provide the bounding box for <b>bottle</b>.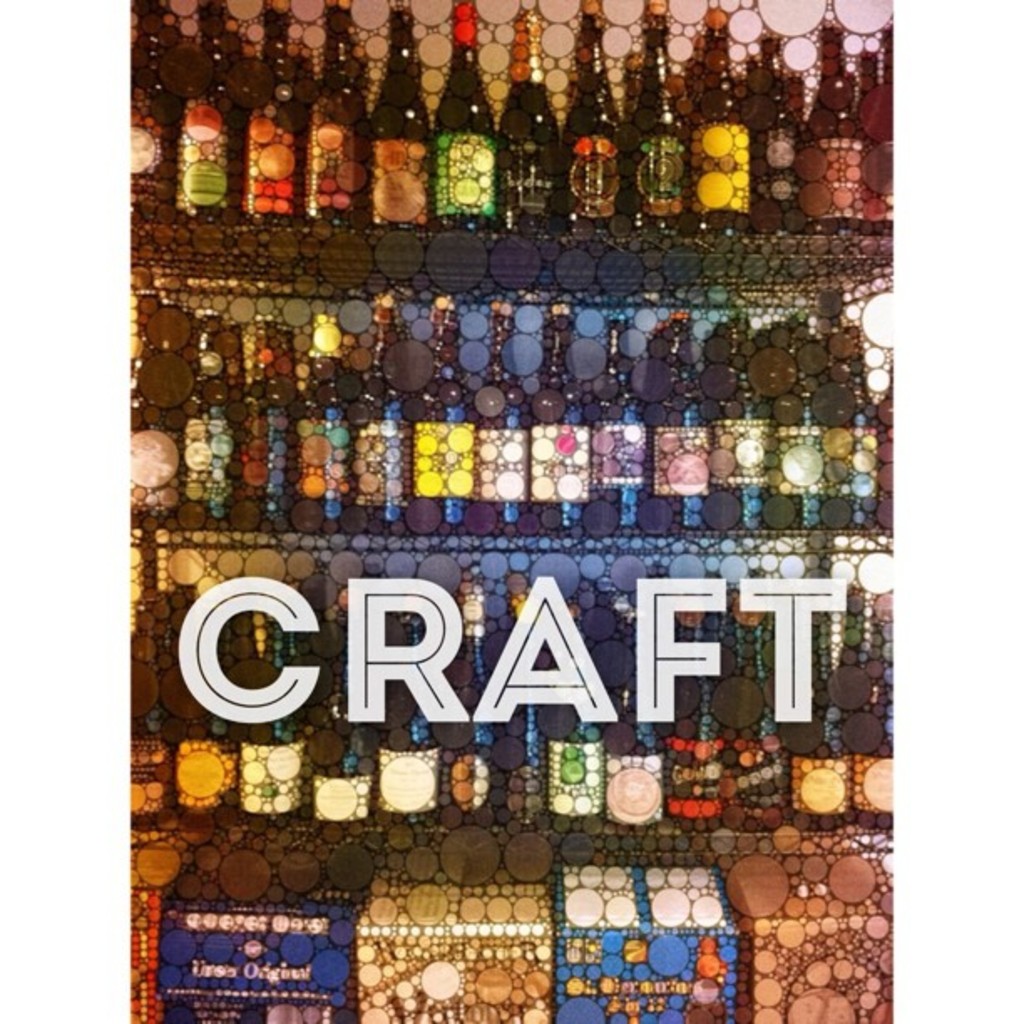
rect(353, 303, 410, 535).
